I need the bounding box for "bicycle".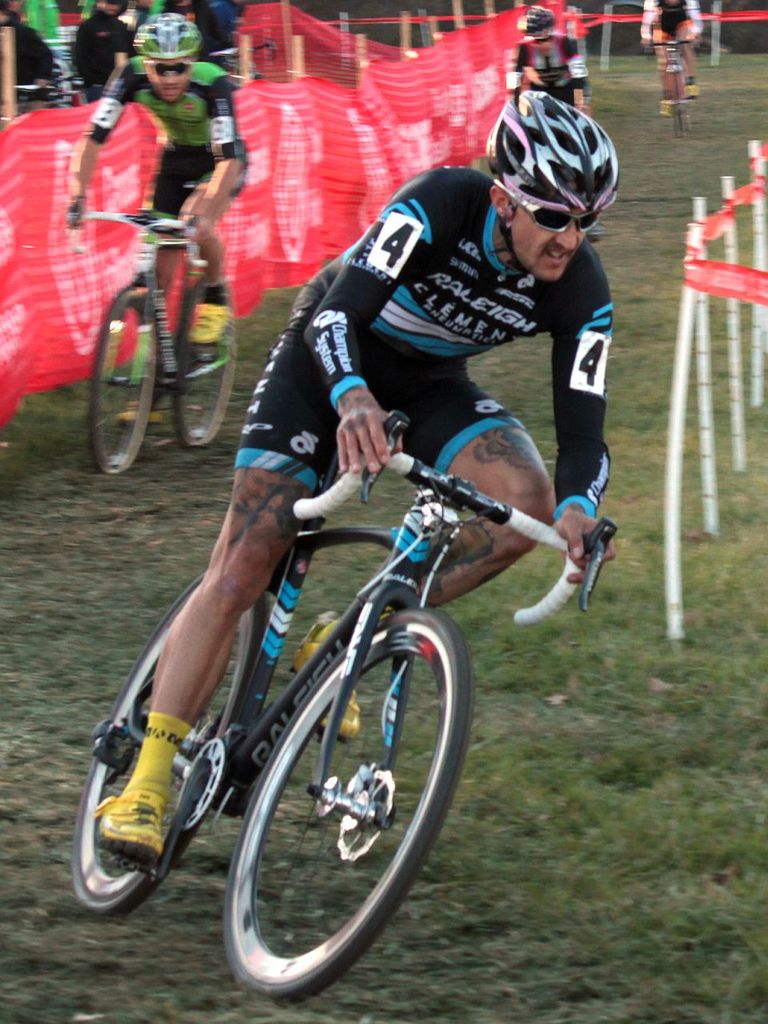
Here it is: 62/177/239/480.
